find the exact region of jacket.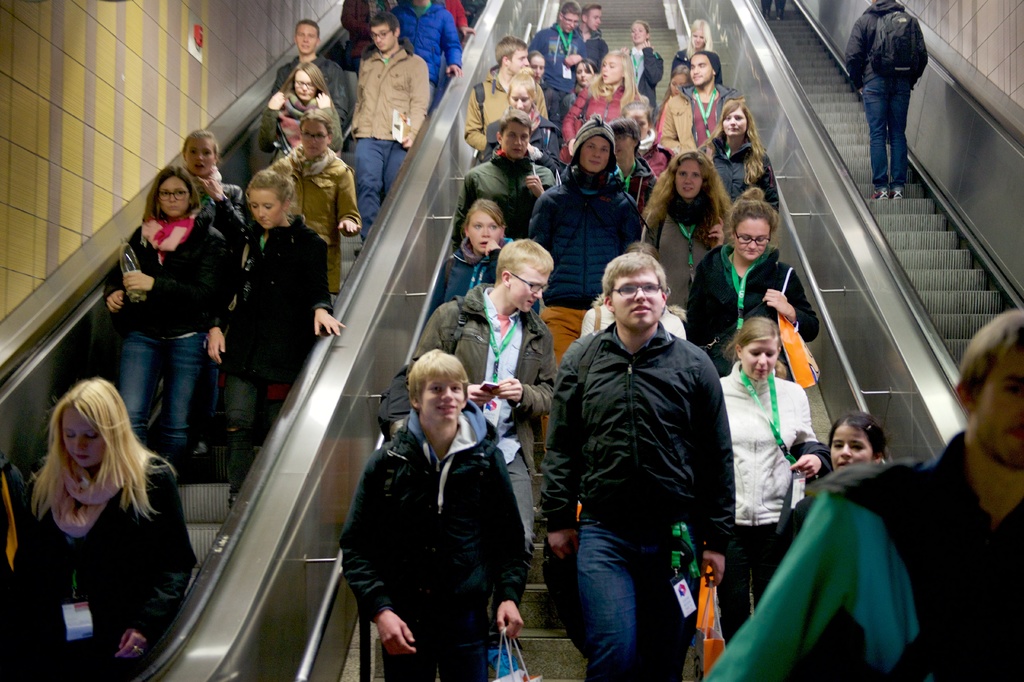
Exact region: [18, 445, 199, 676].
